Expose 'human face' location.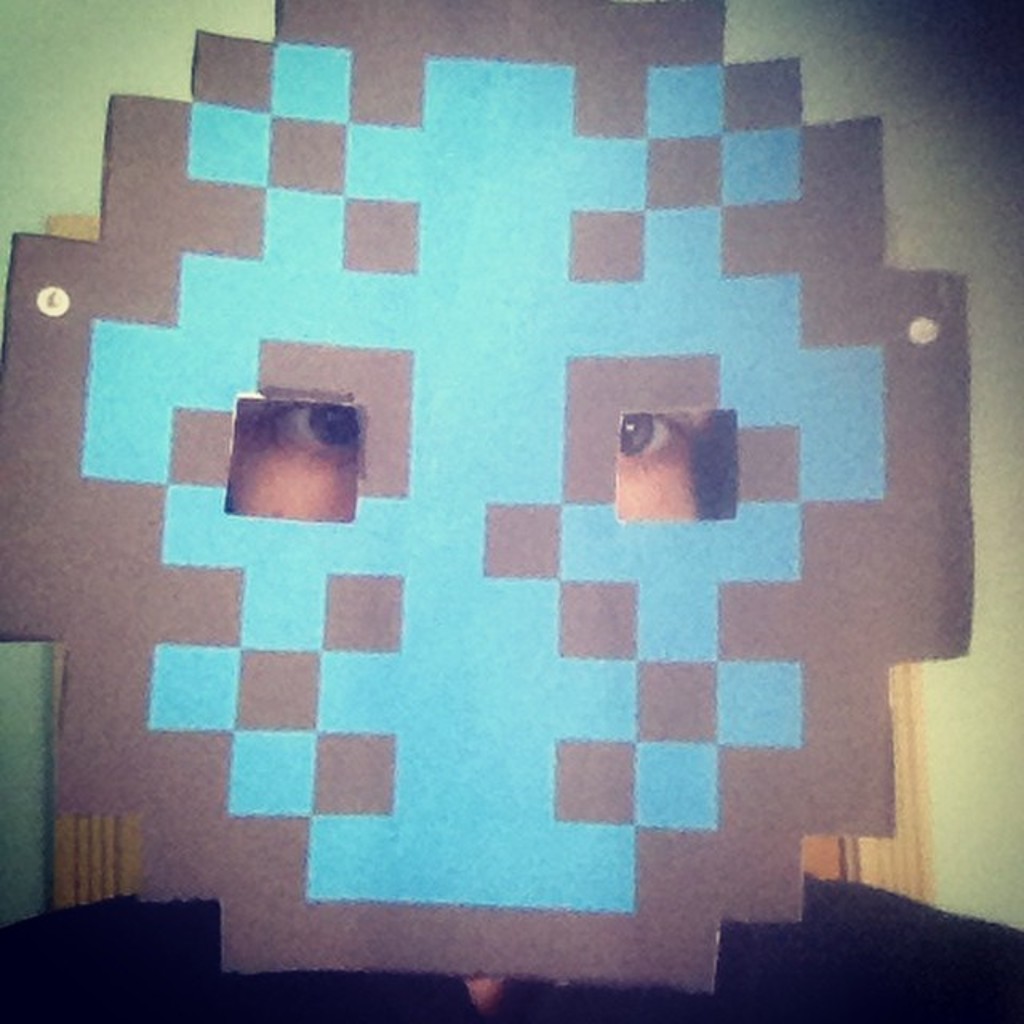
Exposed at x1=240 y1=394 x2=710 y2=517.
